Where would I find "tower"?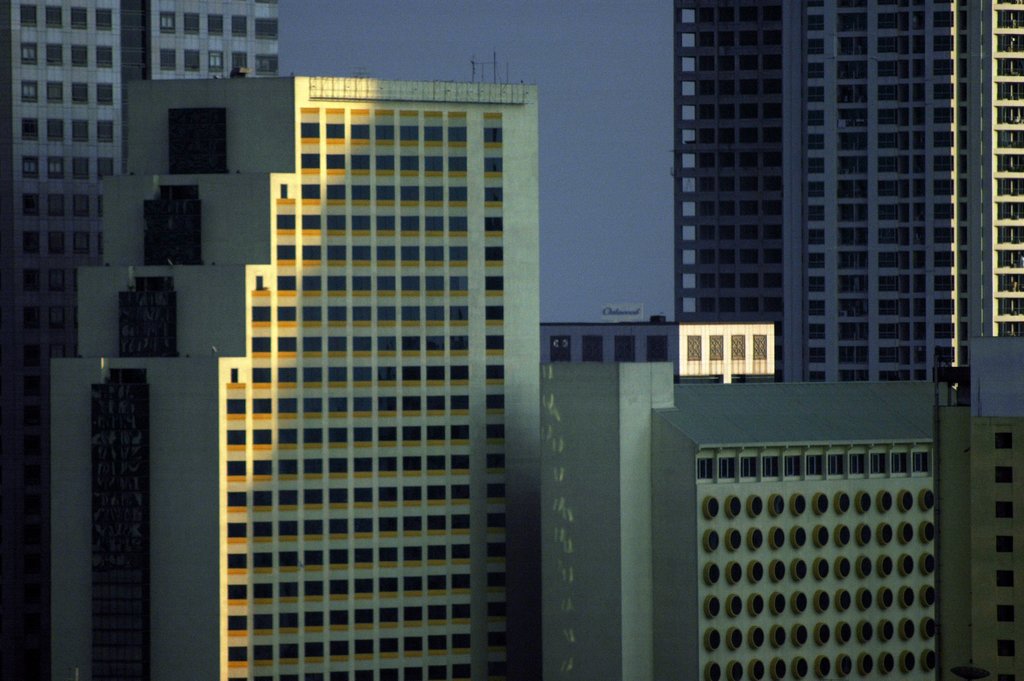
At BBox(0, 31, 563, 680).
